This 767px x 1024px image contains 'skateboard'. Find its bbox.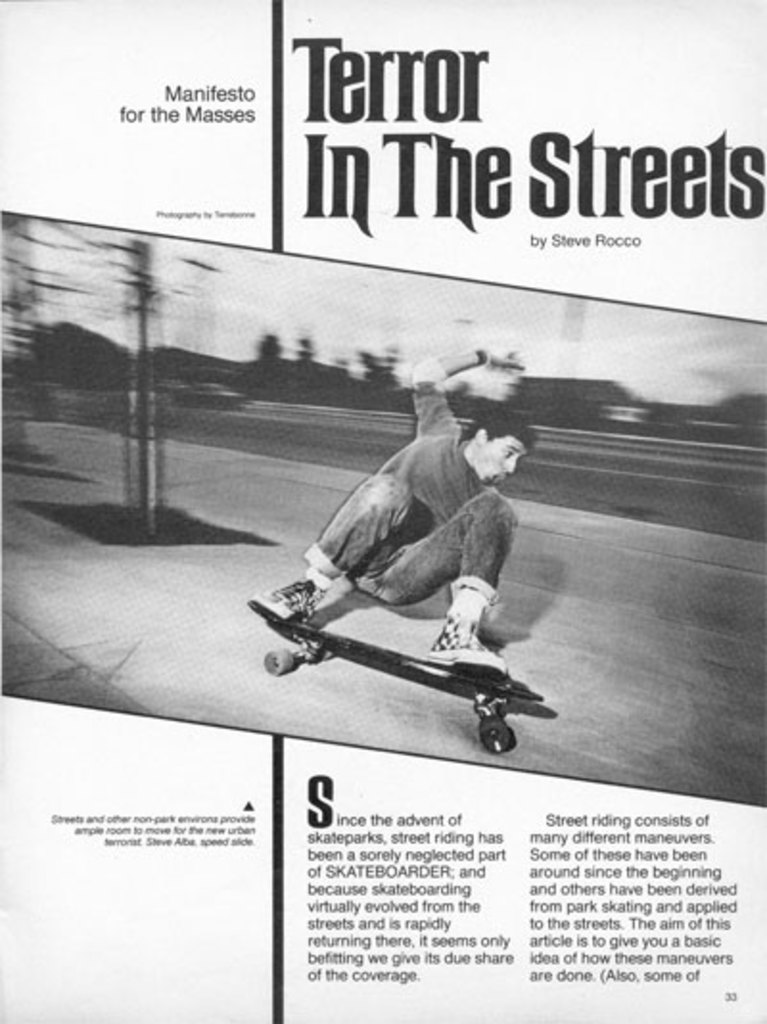
249/598/543/756.
